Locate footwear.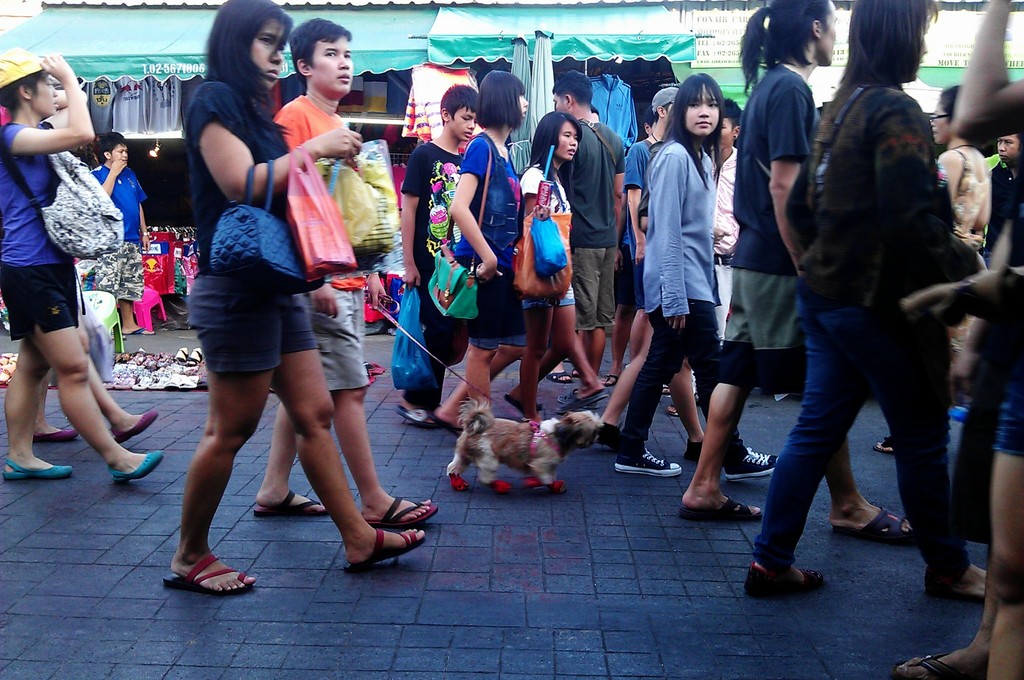
Bounding box: <region>612, 449, 685, 483</region>.
